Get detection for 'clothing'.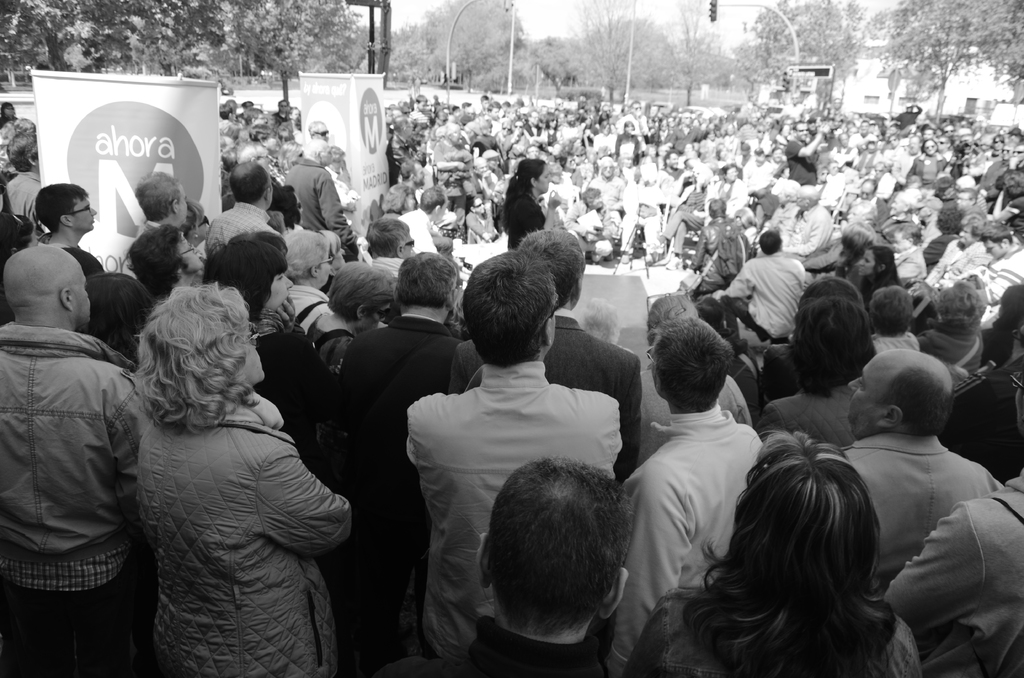
Detection: crop(404, 366, 623, 676).
